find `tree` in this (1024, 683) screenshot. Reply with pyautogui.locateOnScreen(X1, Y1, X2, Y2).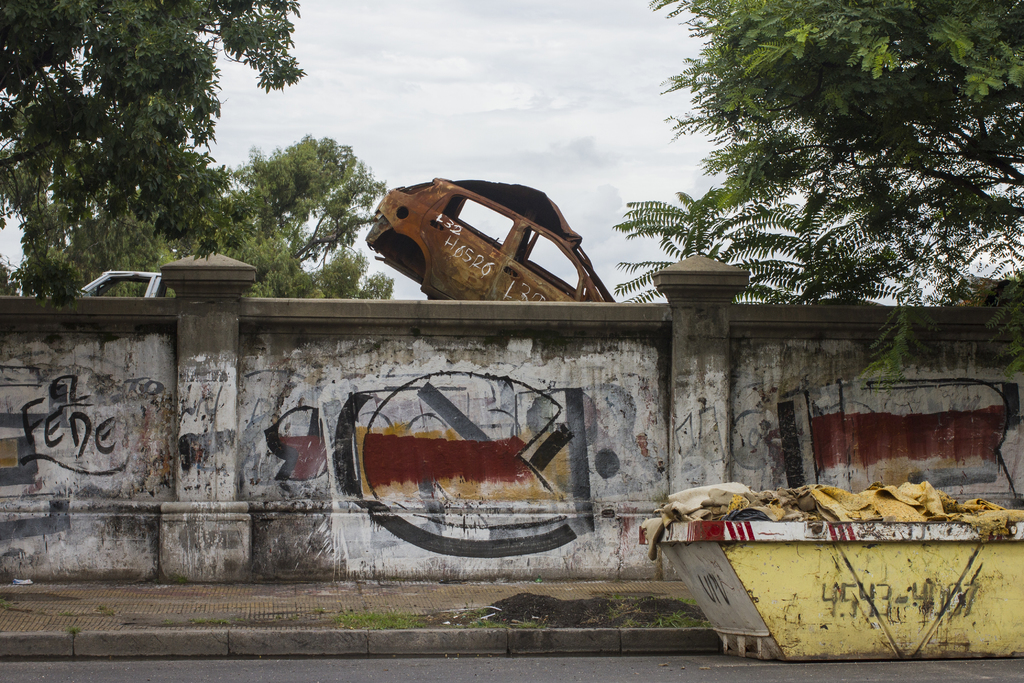
pyautogui.locateOnScreen(645, 0, 1023, 306).
